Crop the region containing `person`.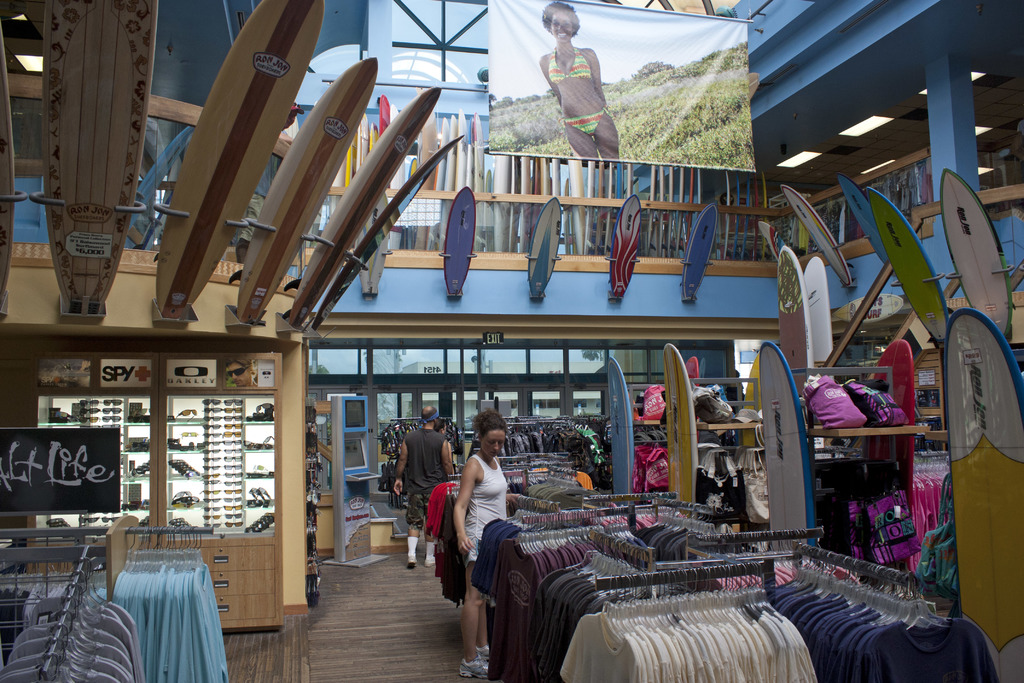
Crop region: select_region(455, 410, 516, 678).
